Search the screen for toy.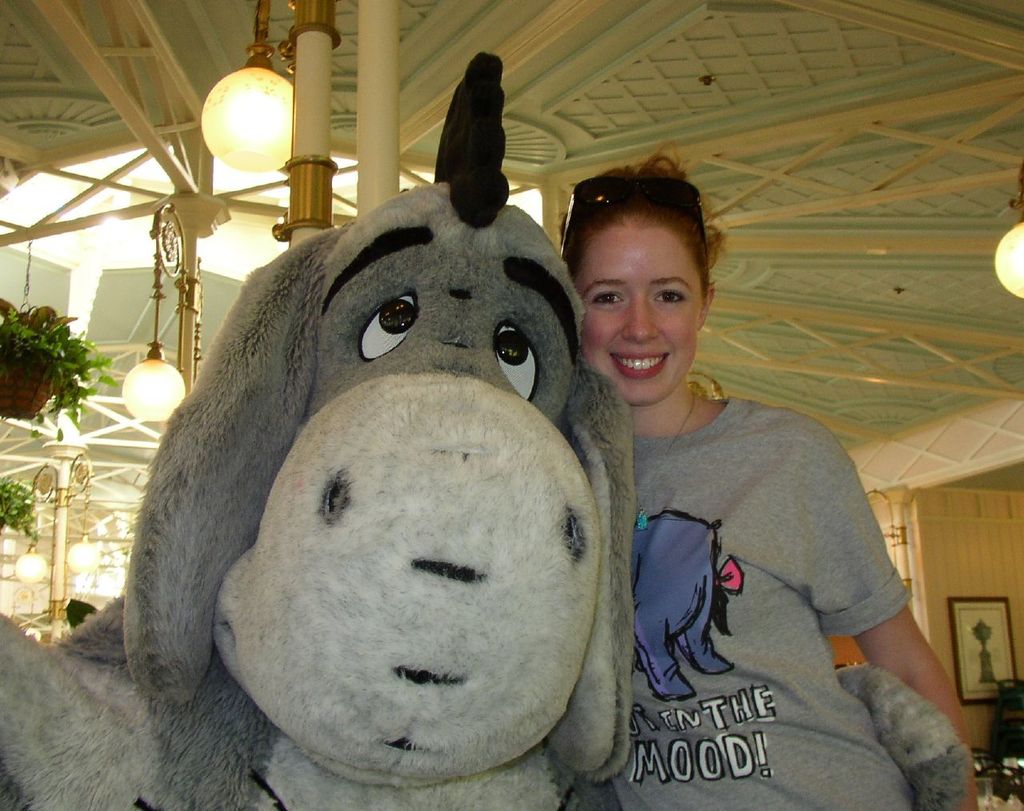
Found at [0,49,970,809].
